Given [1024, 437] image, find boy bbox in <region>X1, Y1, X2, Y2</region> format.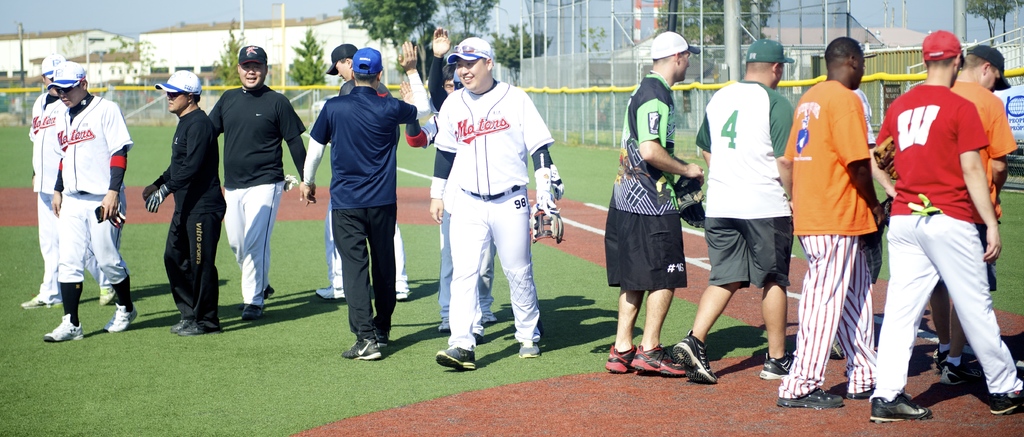
<region>779, 37, 891, 411</region>.
